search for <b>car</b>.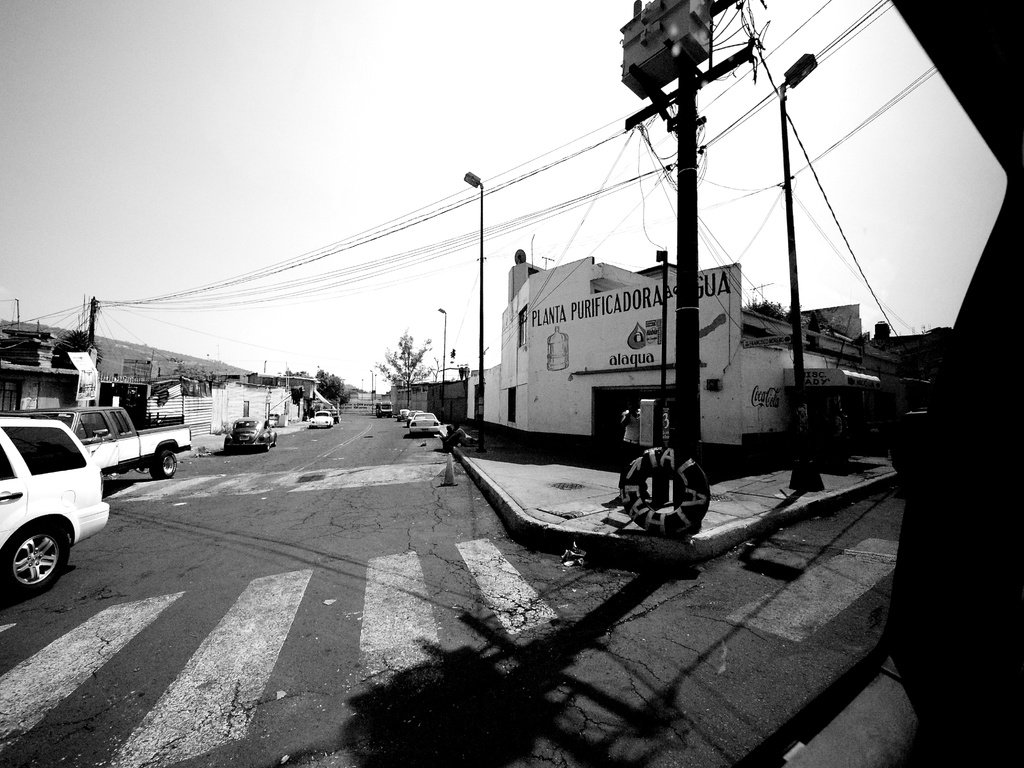
Found at region(0, 420, 111, 595).
